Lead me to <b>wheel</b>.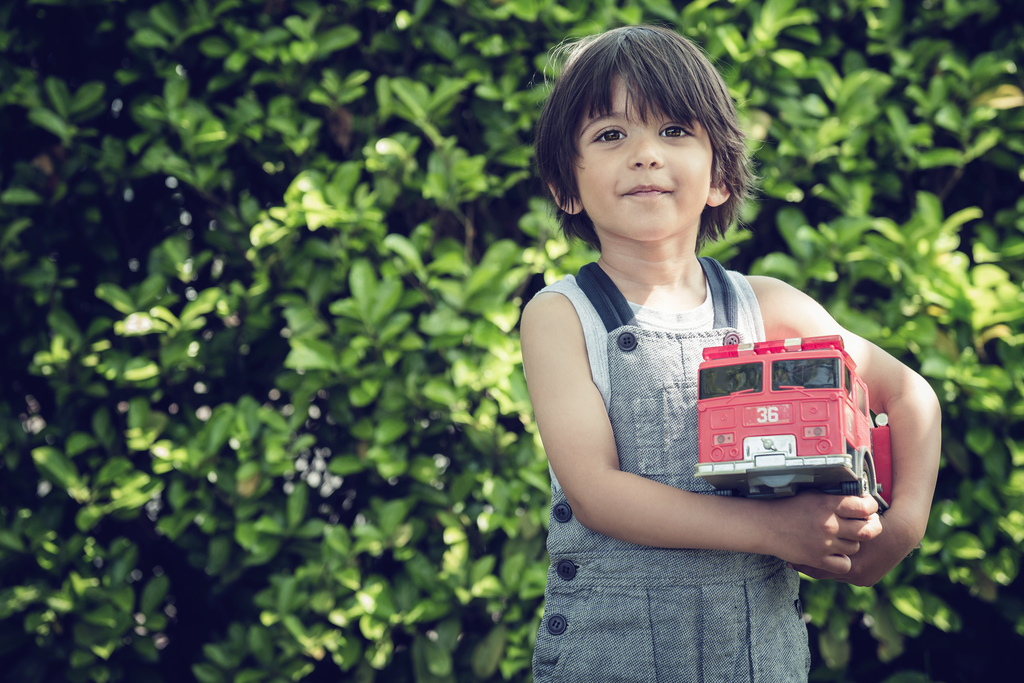
Lead to <region>846, 464, 872, 497</region>.
